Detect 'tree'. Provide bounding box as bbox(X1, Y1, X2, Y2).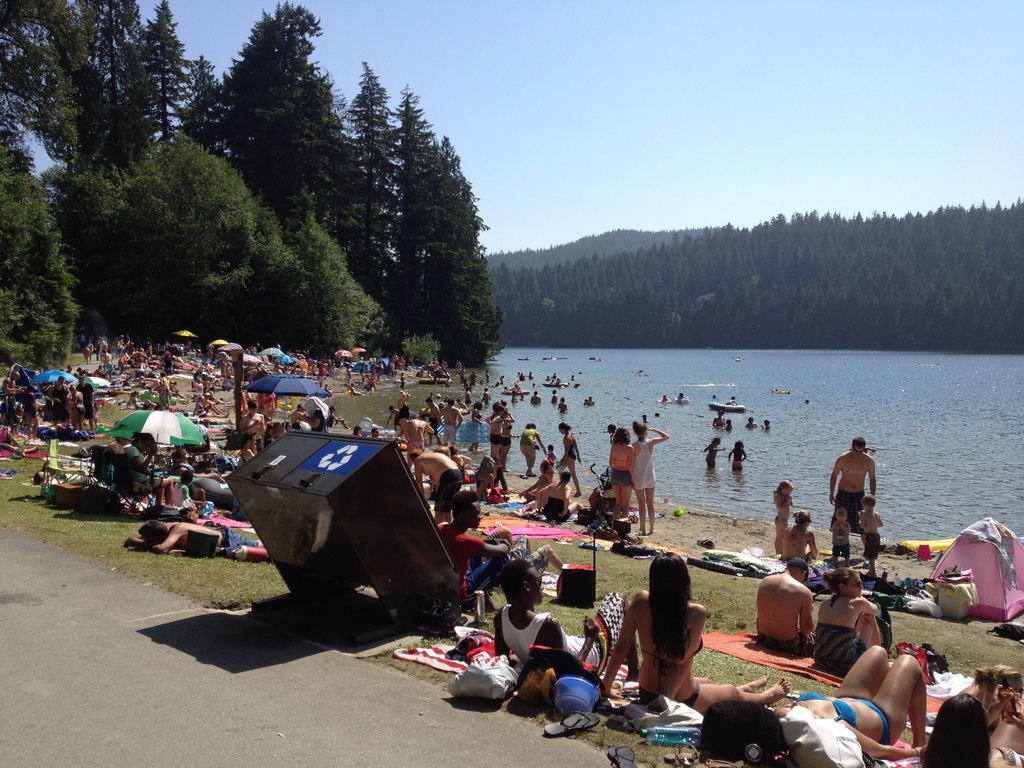
bbox(287, 220, 374, 352).
